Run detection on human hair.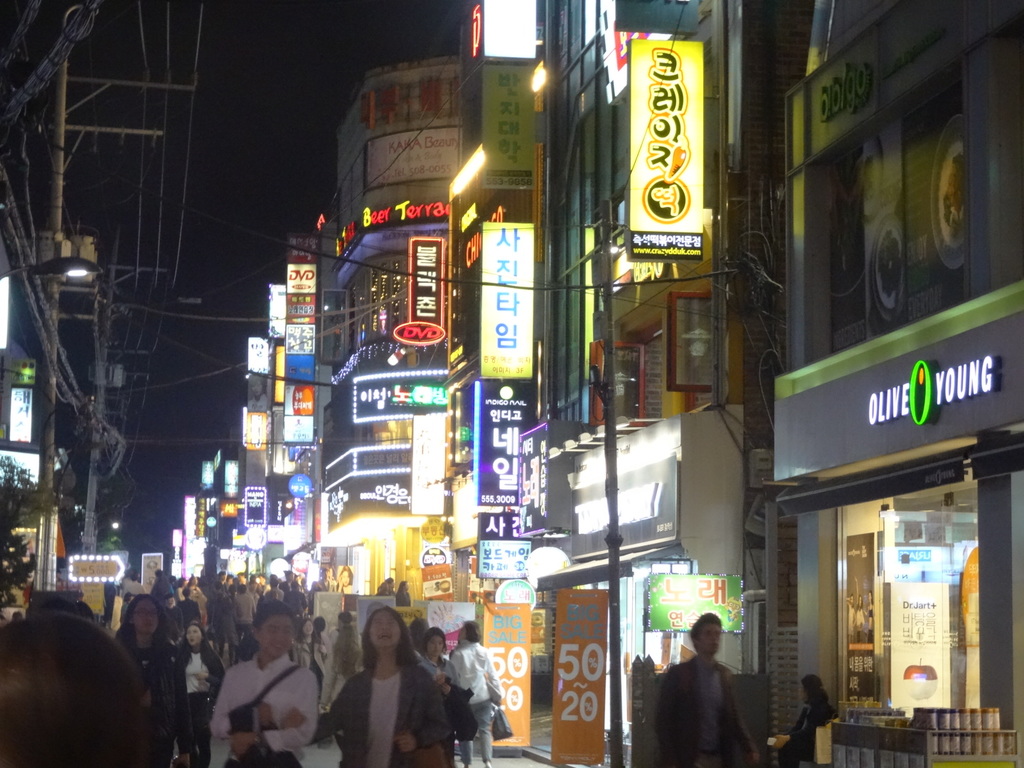
Result: box=[425, 627, 449, 651].
